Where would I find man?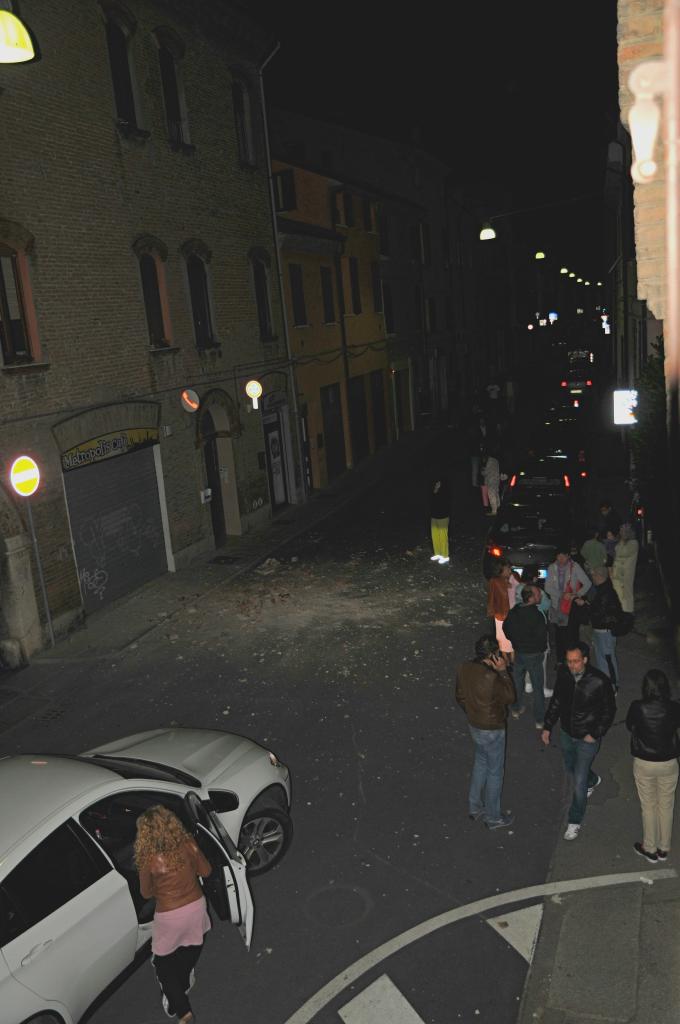
At [574,566,624,692].
